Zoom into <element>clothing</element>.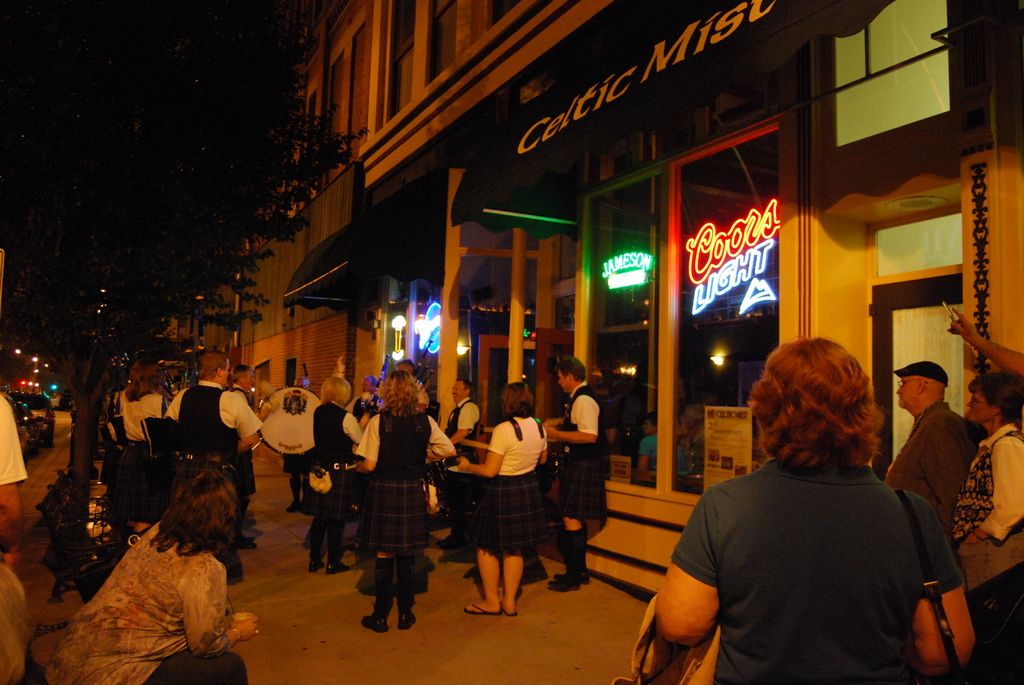
Zoom target: {"left": 111, "top": 385, "right": 166, "bottom": 523}.
